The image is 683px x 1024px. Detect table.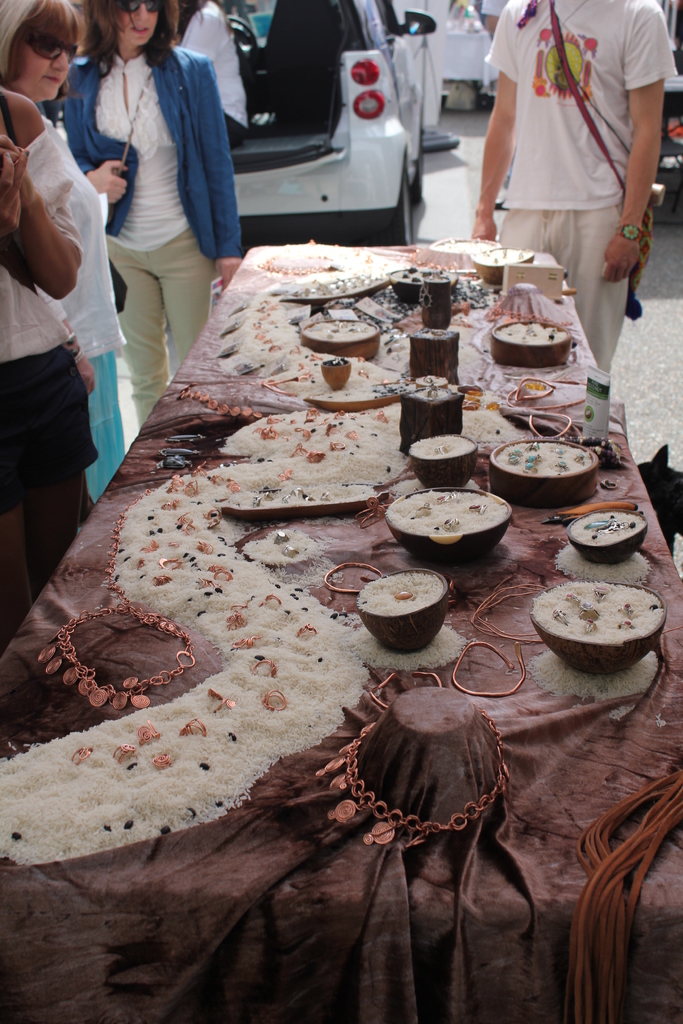
Detection: (441,0,500,113).
